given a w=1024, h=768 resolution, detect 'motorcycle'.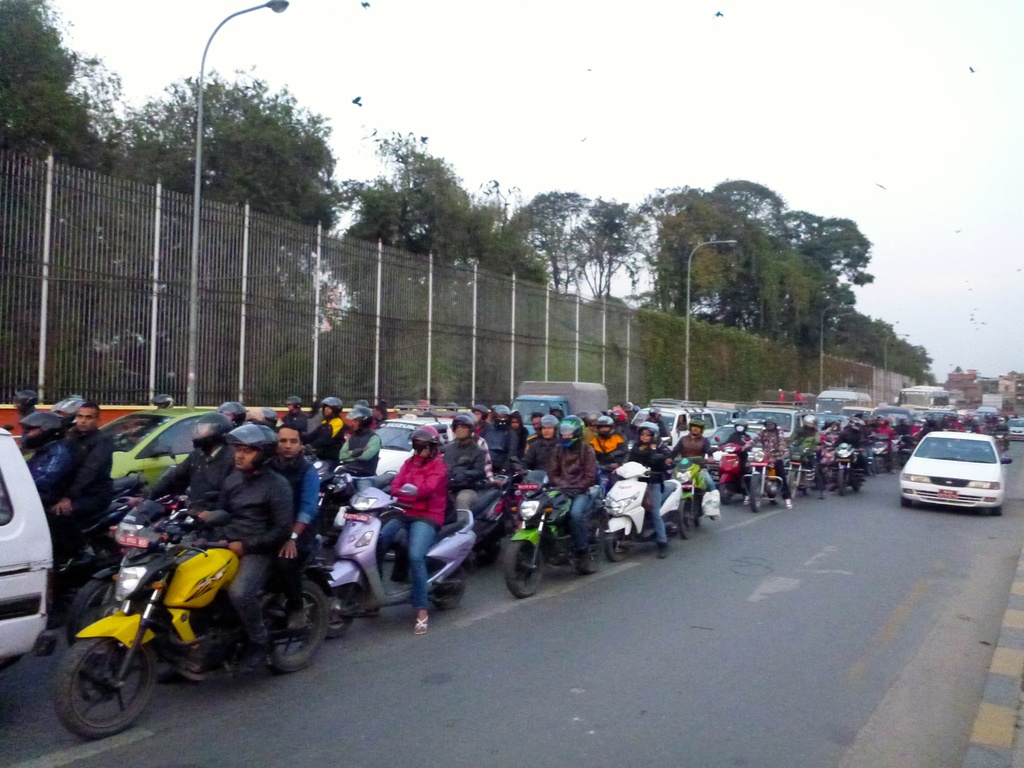
(x1=891, y1=435, x2=906, y2=460).
